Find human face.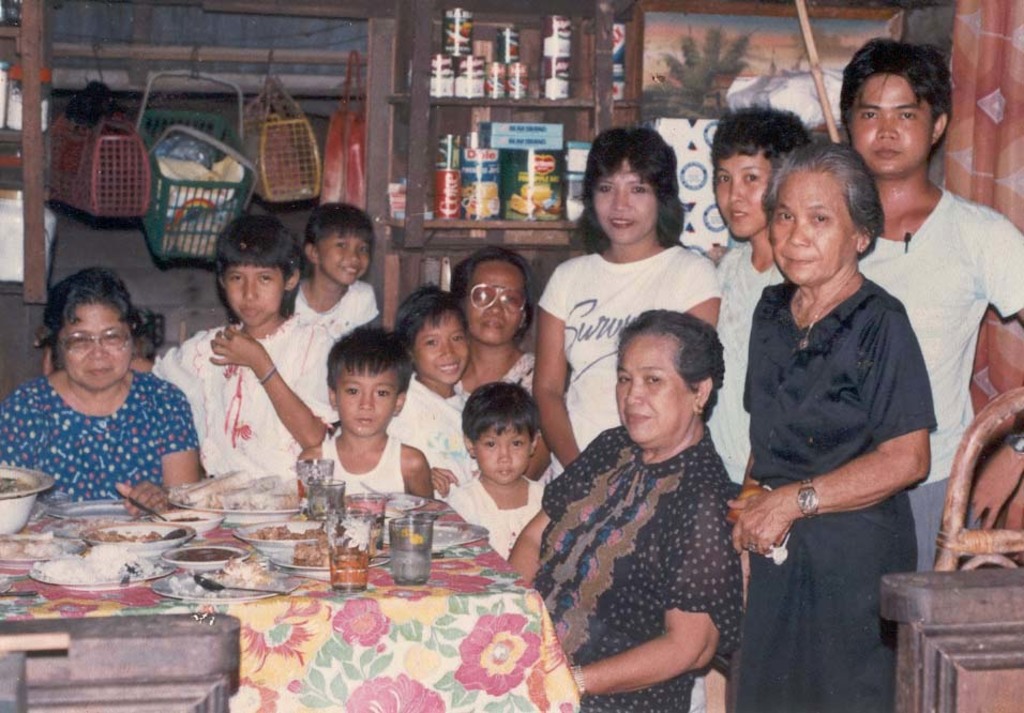
(x1=334, y1=361, x2=402, y2=440).
